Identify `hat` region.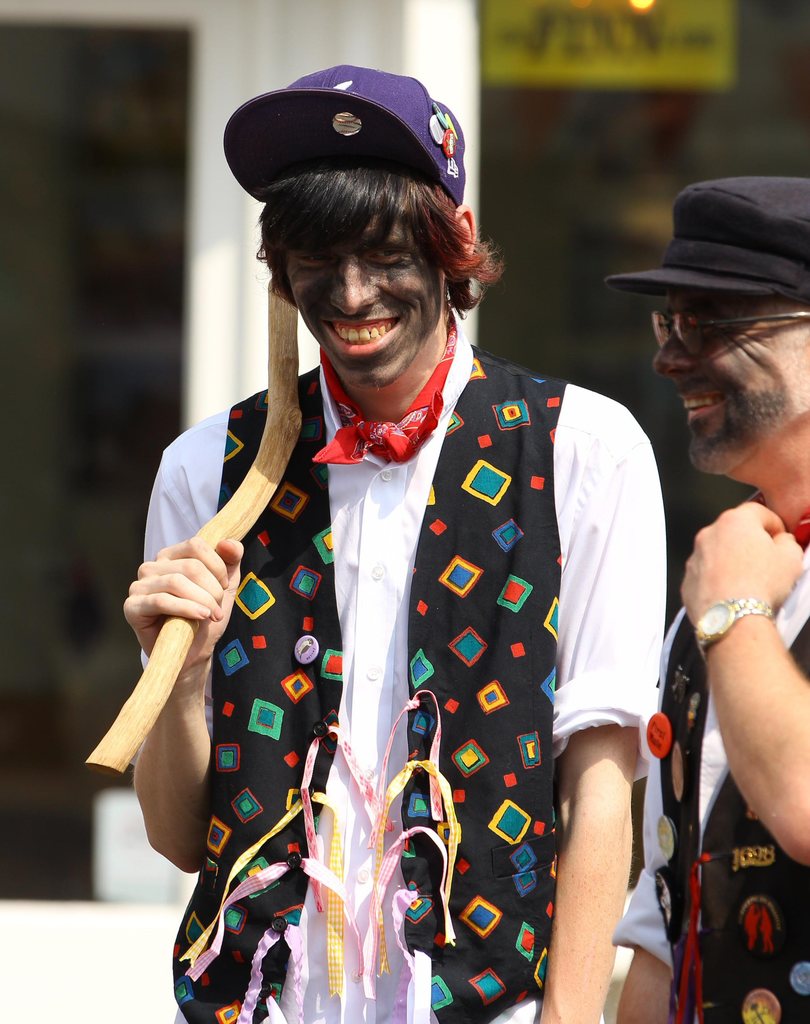
Region: select_region(223, 61, 465, 206).
